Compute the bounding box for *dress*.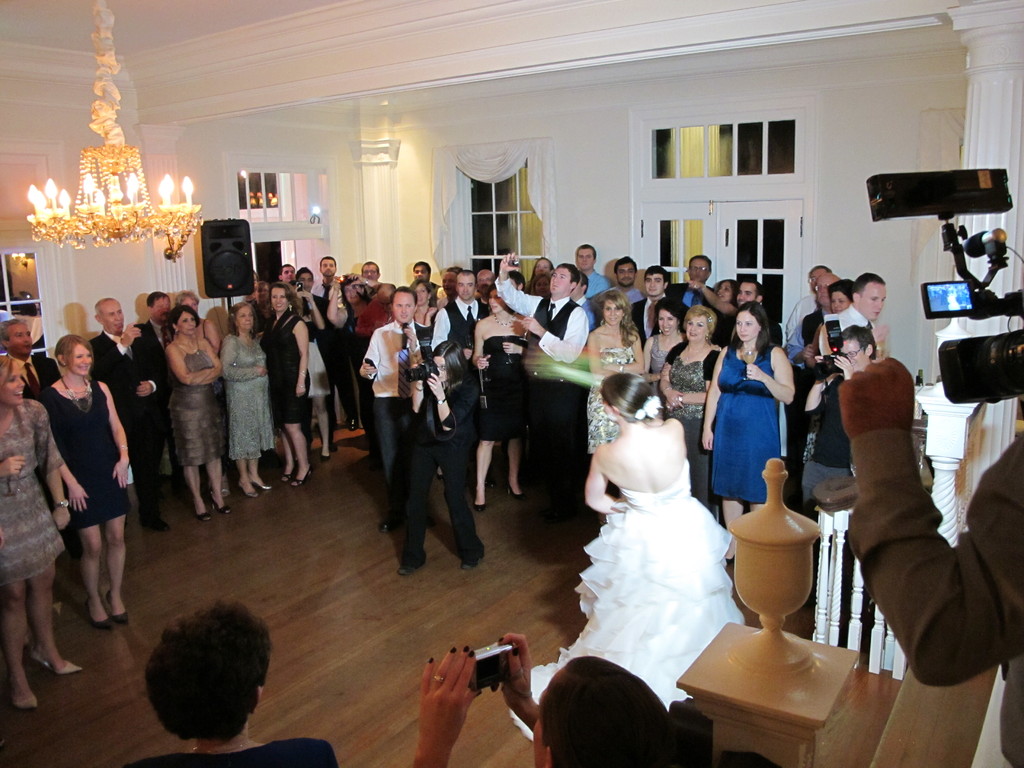
[x1=661, y1=340, x2=721, y2=490].
